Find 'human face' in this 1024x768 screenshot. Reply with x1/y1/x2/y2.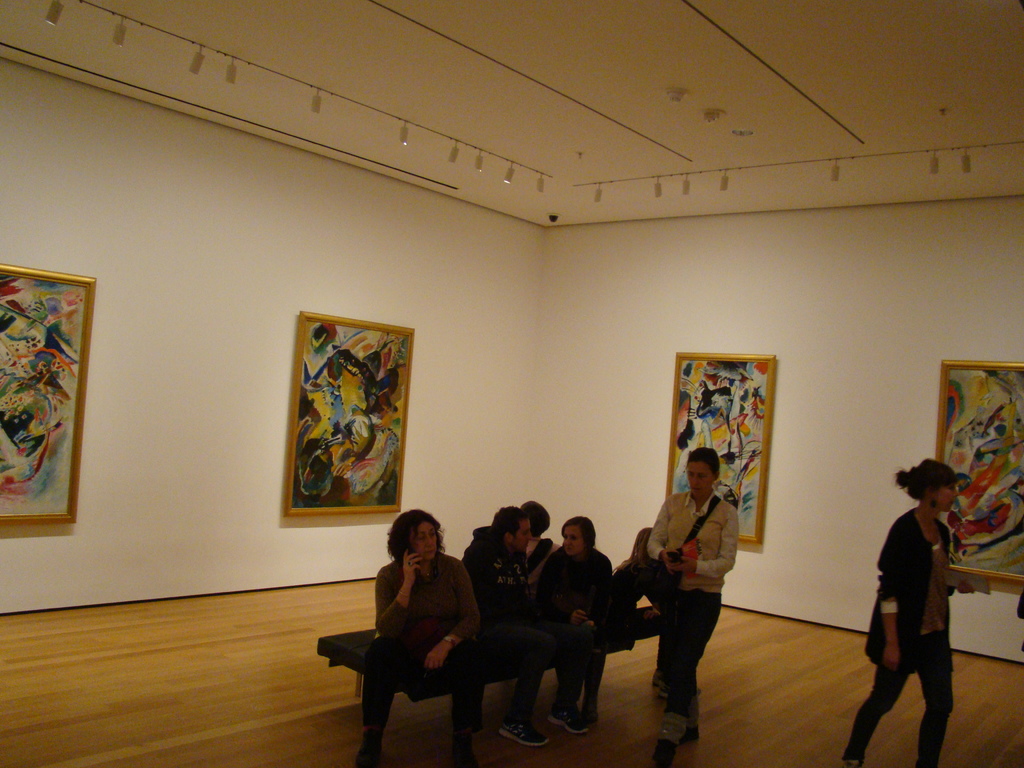
939/480/965/513.
